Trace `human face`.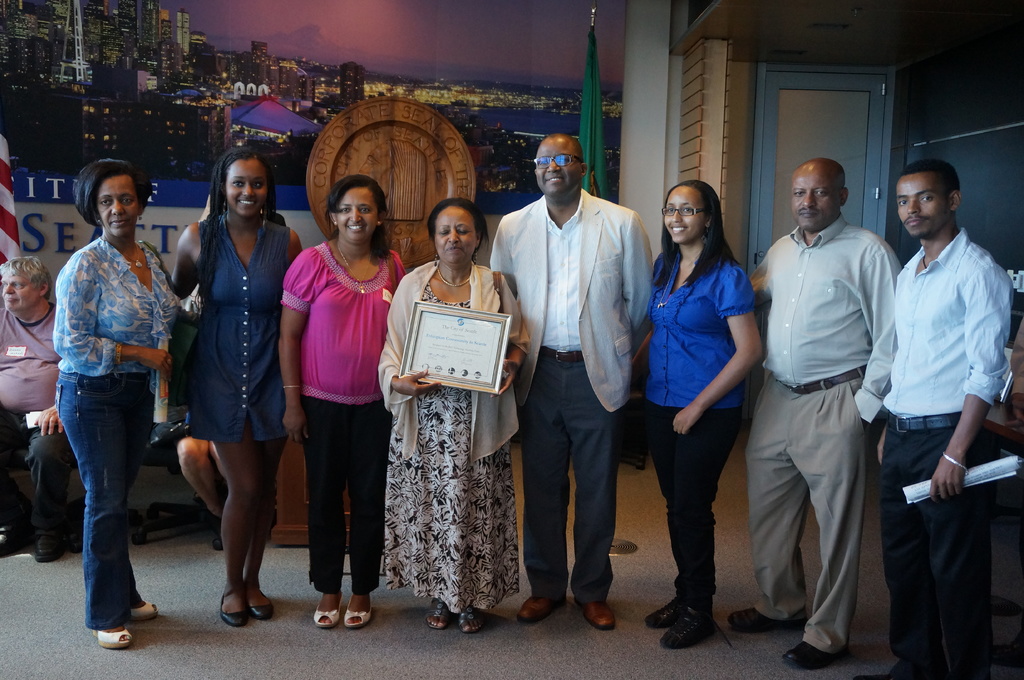
Traced to 102,175,138,233.
